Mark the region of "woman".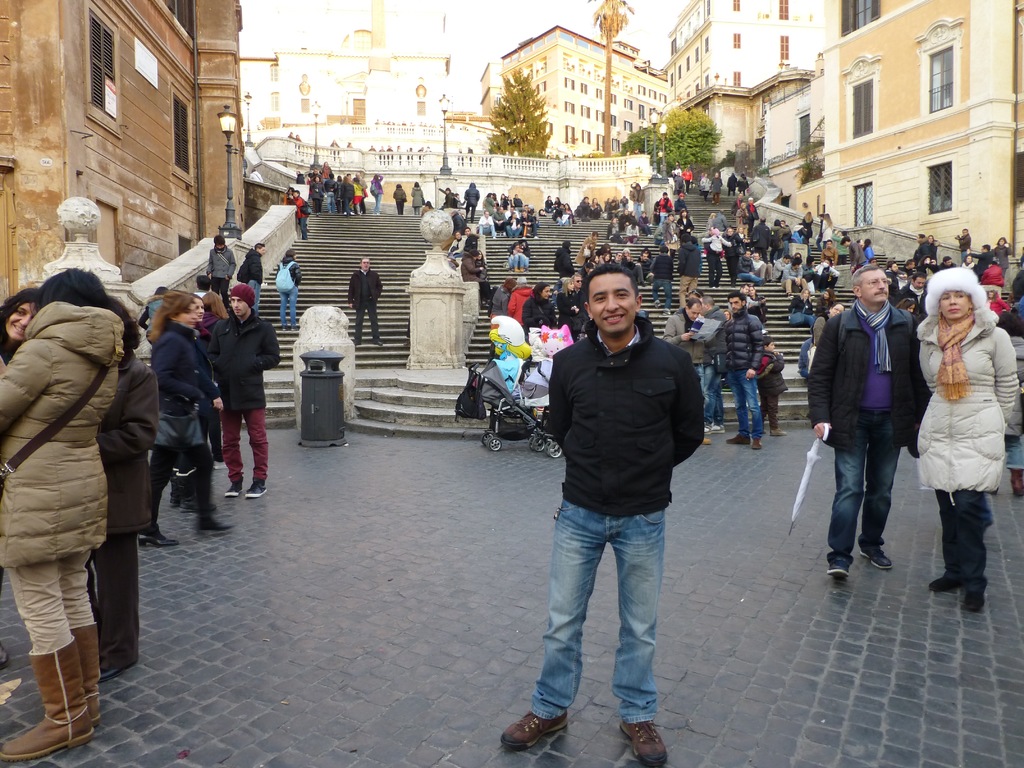
Region: rect(138, 290, 233, 549).
